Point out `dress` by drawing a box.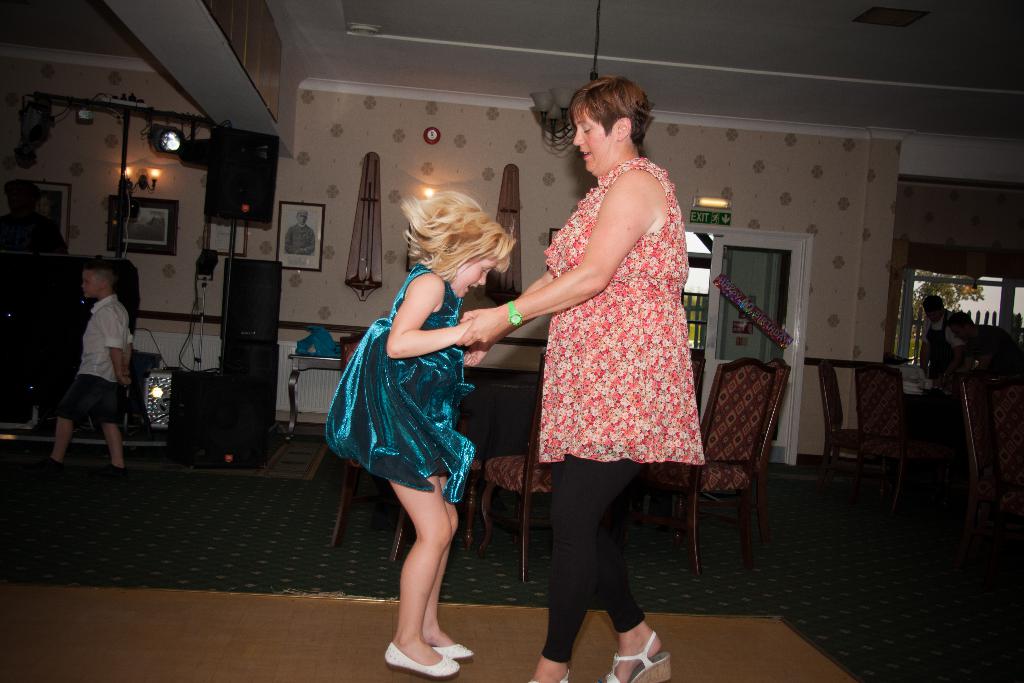
bbox=[325, 270, 474, 502].
